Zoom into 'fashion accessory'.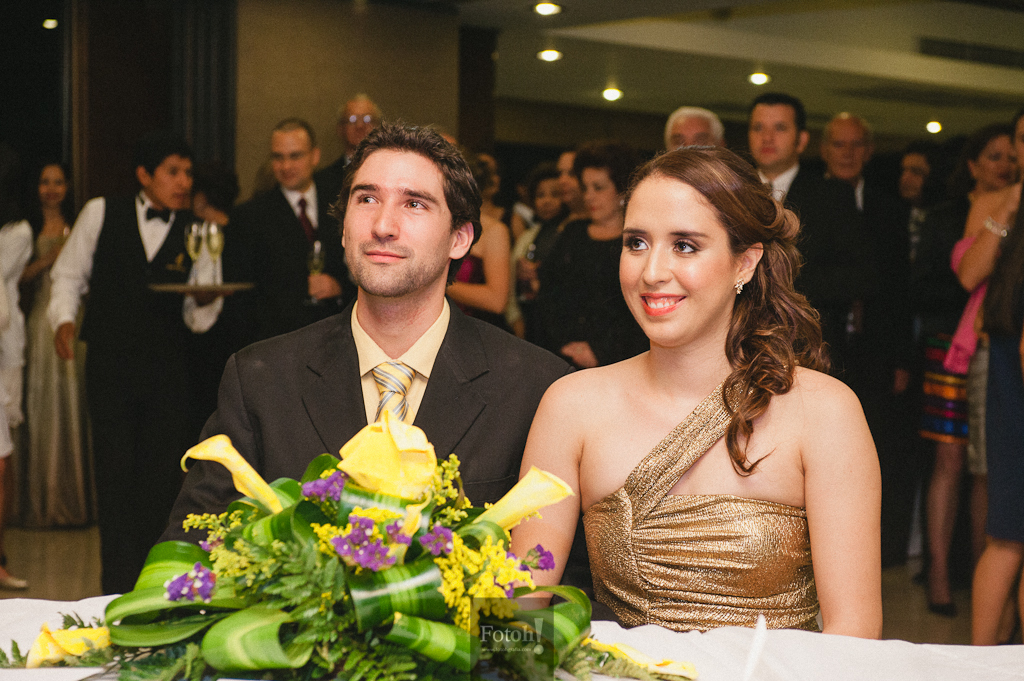
Zoom target: [372,365,413,425].
